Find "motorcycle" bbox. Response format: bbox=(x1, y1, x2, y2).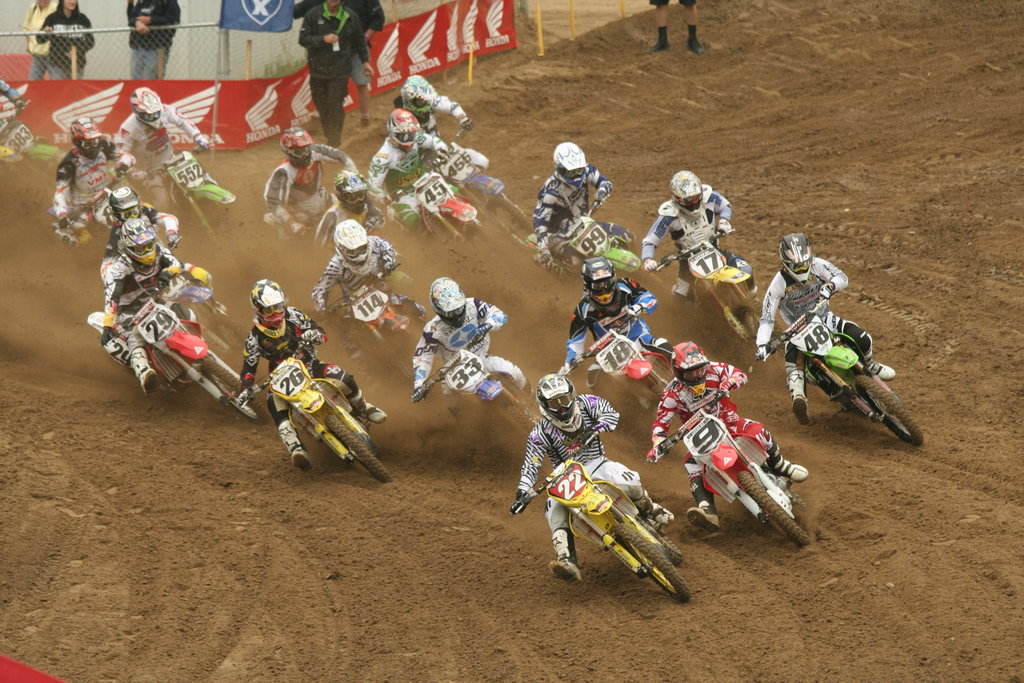
bbox=(420, 327, 530, 436).
